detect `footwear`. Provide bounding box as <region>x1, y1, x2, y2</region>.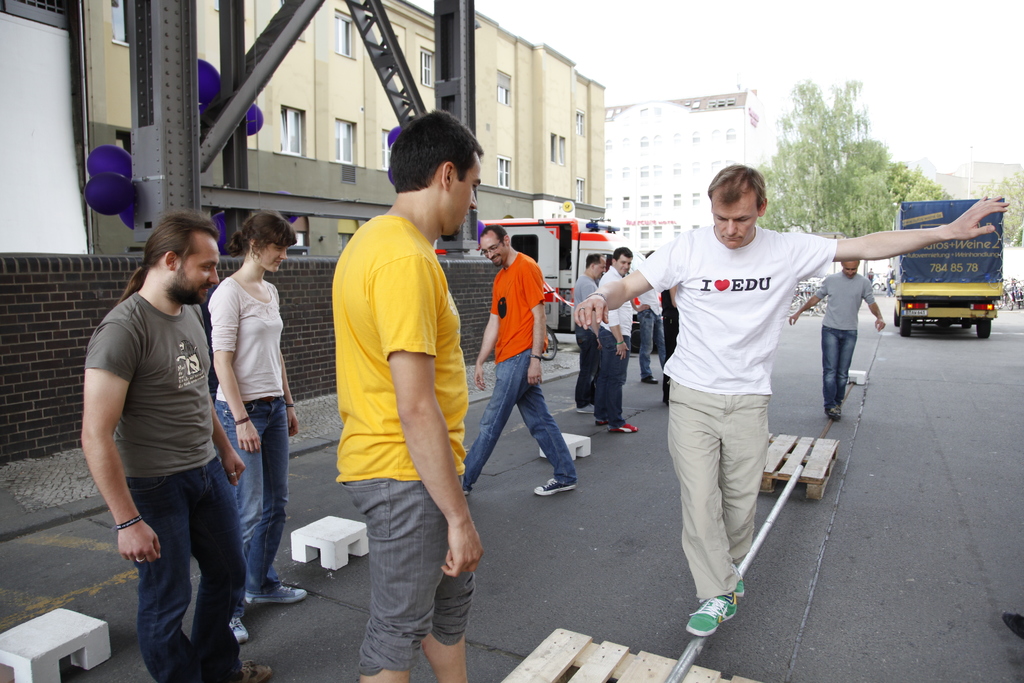
<region>731, 571, 749, 597</region>.
